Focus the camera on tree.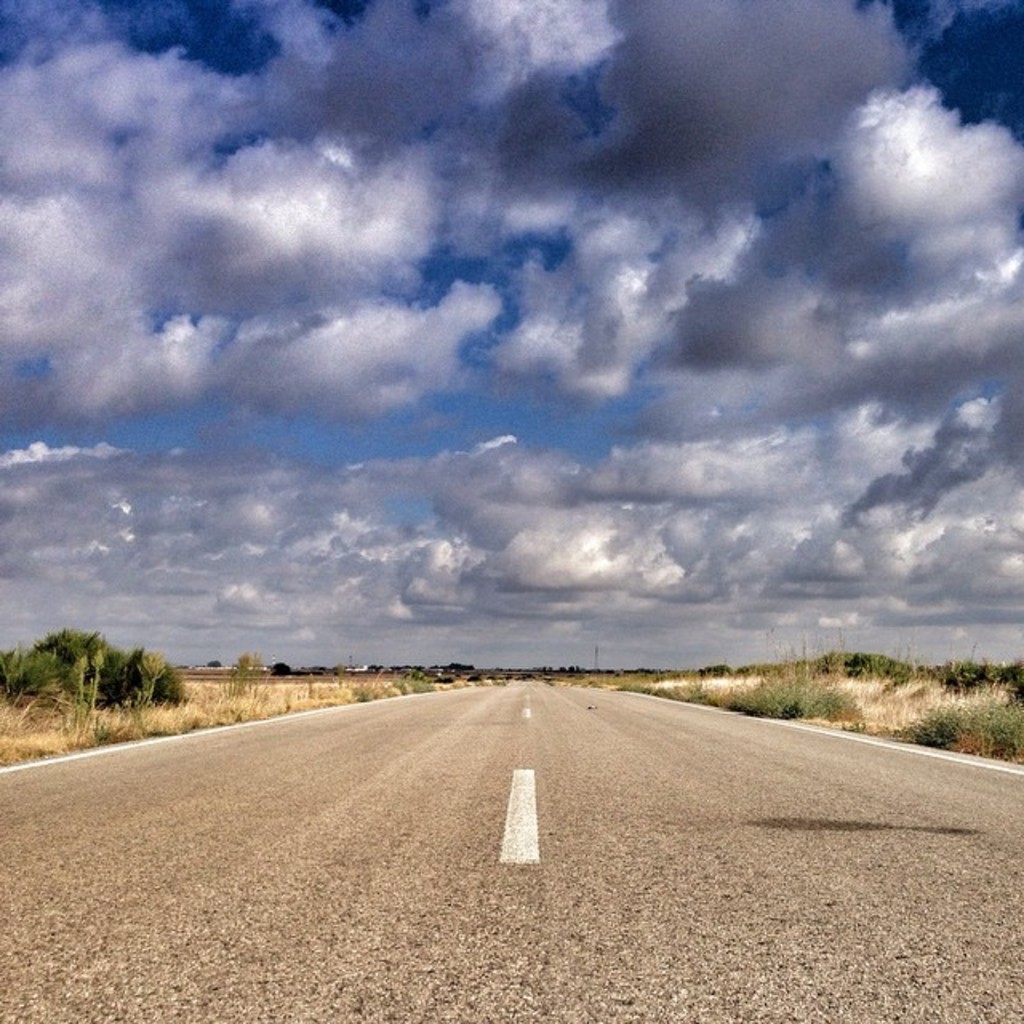
Focus region: pyautogui.locateOnScreen(130, 654, 182, 704).
